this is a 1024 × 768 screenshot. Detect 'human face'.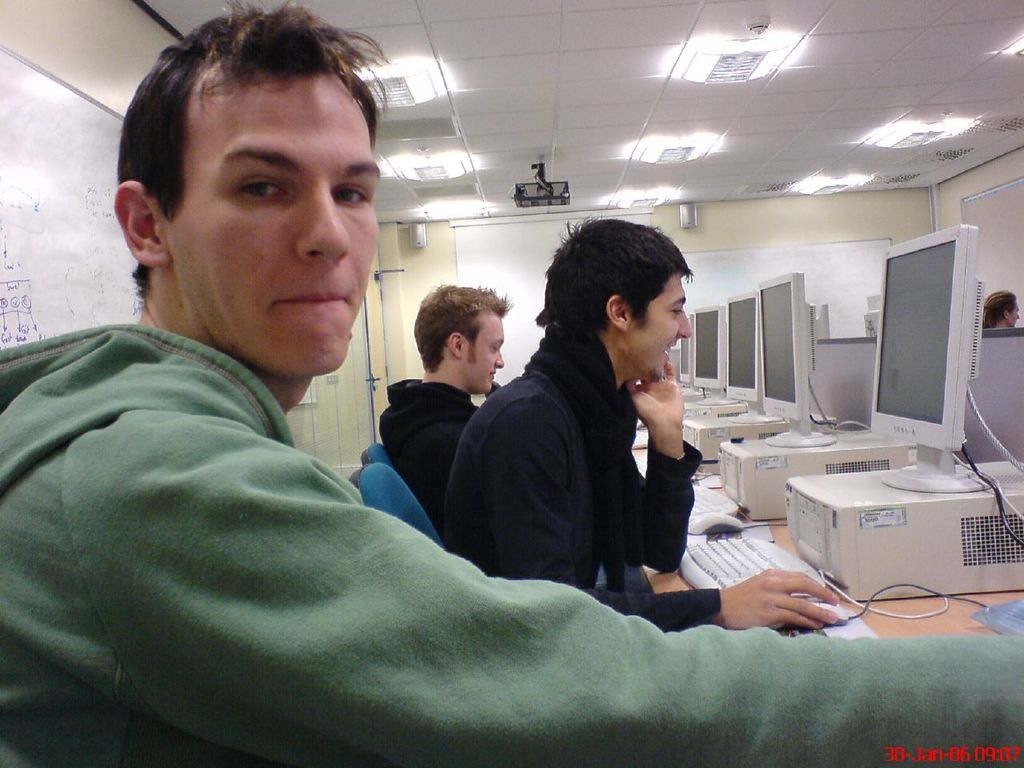
634:274:694:384.
